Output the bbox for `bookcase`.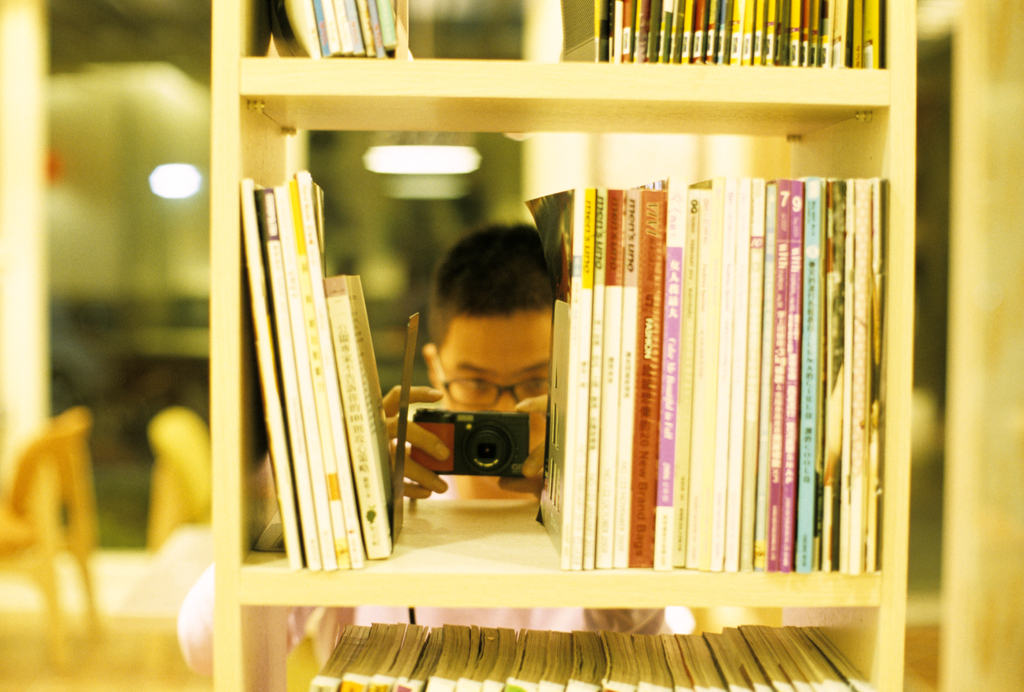
left=217, top=0, right=913, bottom=691.
